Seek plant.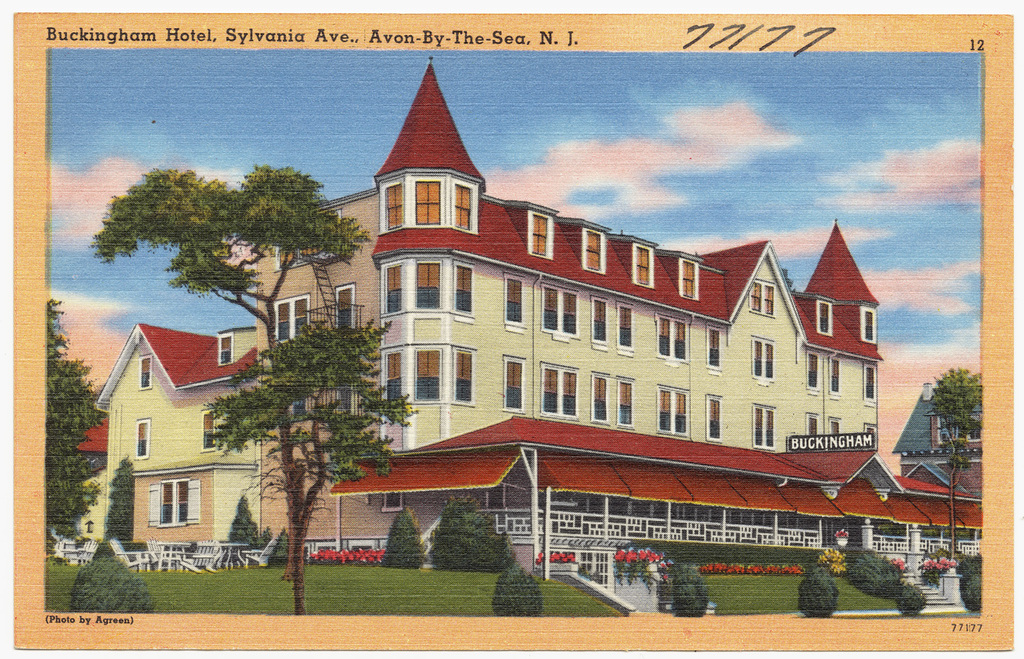
box(43, 553, 85, 617).
